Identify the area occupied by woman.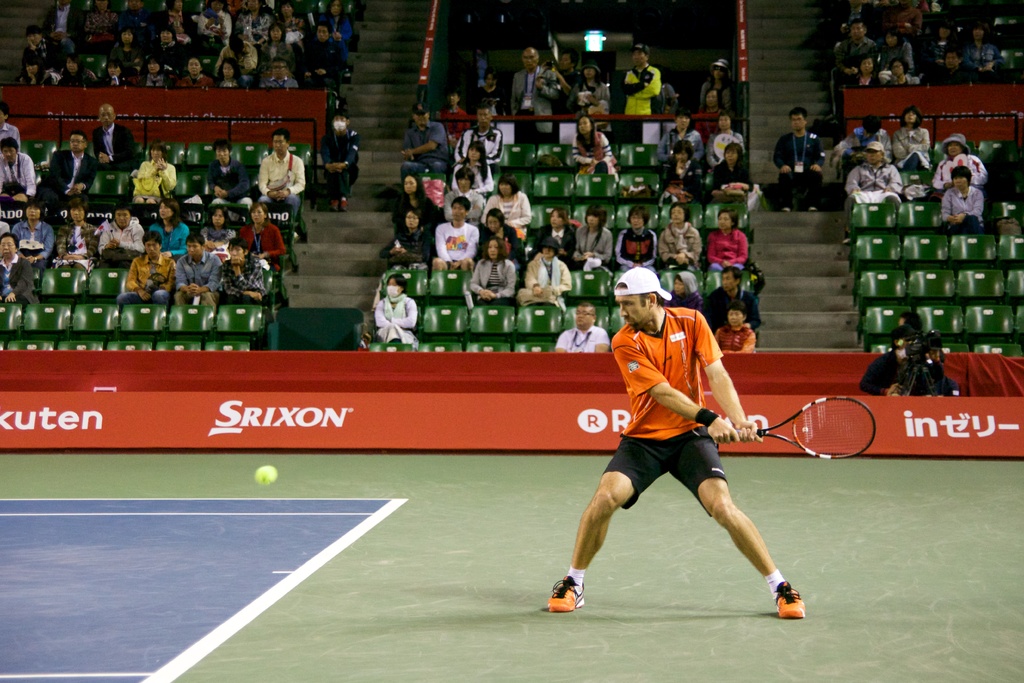
Area: crop(107, 24, 145, 60).
